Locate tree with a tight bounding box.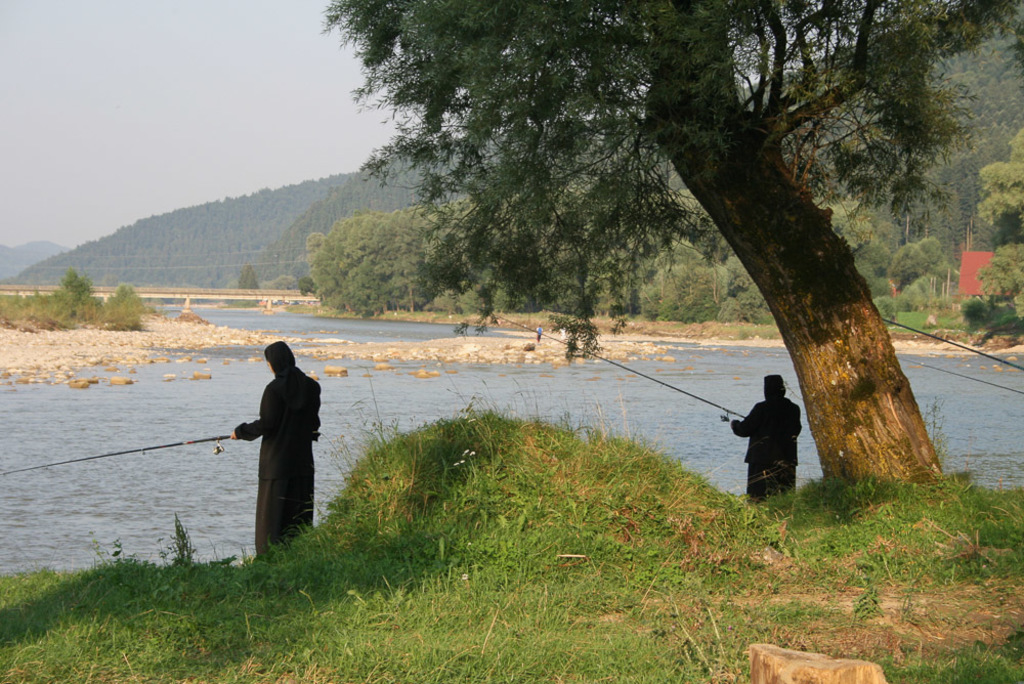
bbox=(100, 284, 147, 319).
